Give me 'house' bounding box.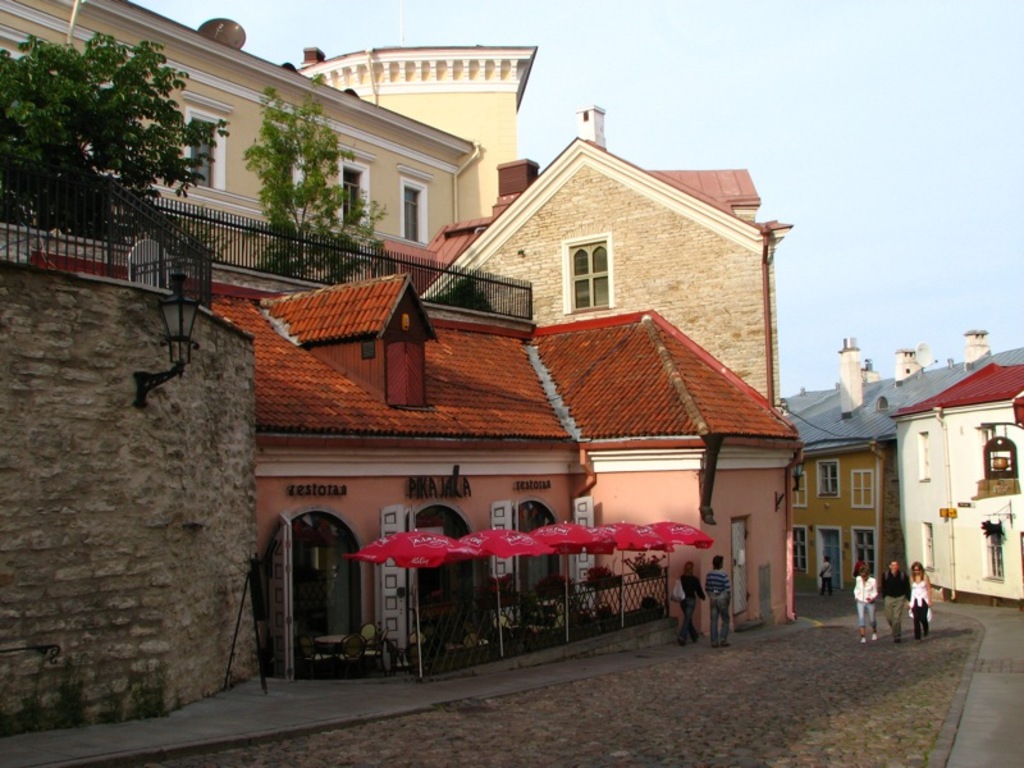
left=0, top=0, right=804, bottom=673.
